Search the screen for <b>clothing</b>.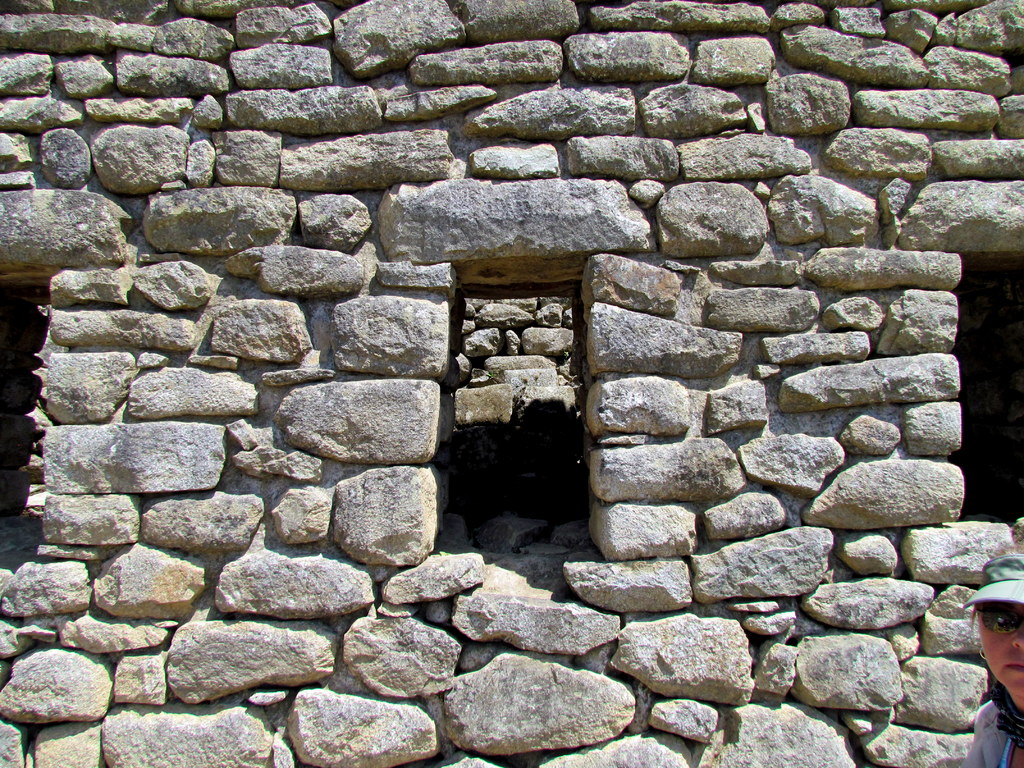
Found at locate(961, 693, 1023, 767).
